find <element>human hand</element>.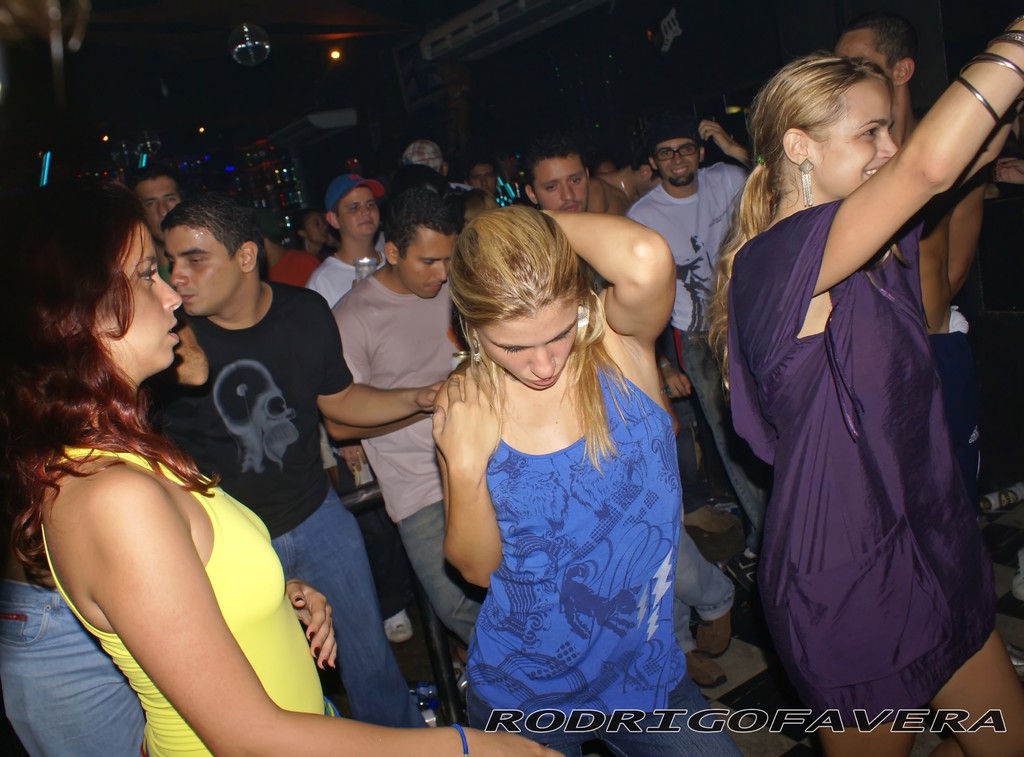
{"x1": 287, "y1": 578, "x2": 342, "y2": 676}.
